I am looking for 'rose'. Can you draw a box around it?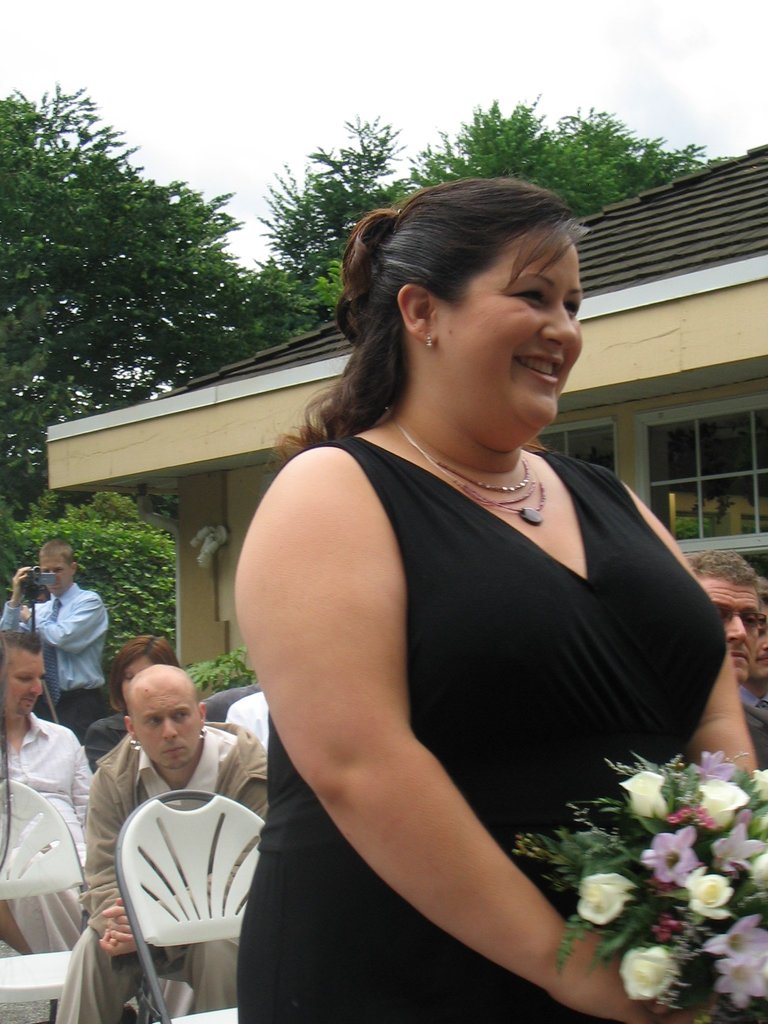
Sure, the bounding box is left=698, top=779, right=753, bottom=829.
